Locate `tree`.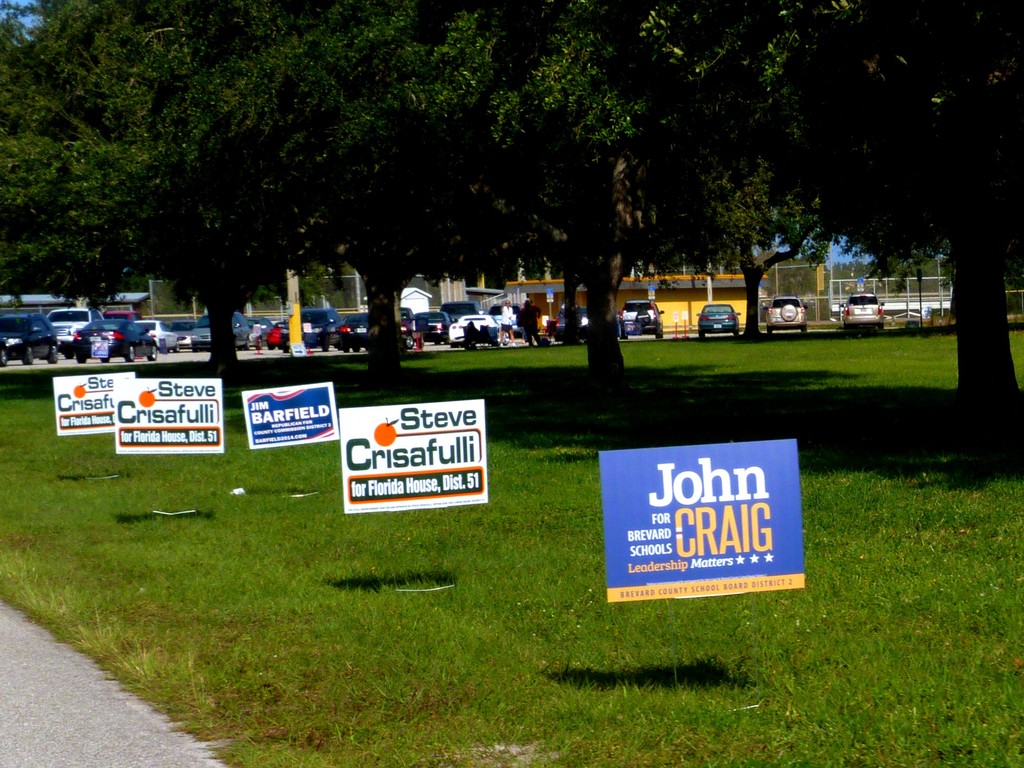
Bounding box: Rect(678, 166, 839, 387).
